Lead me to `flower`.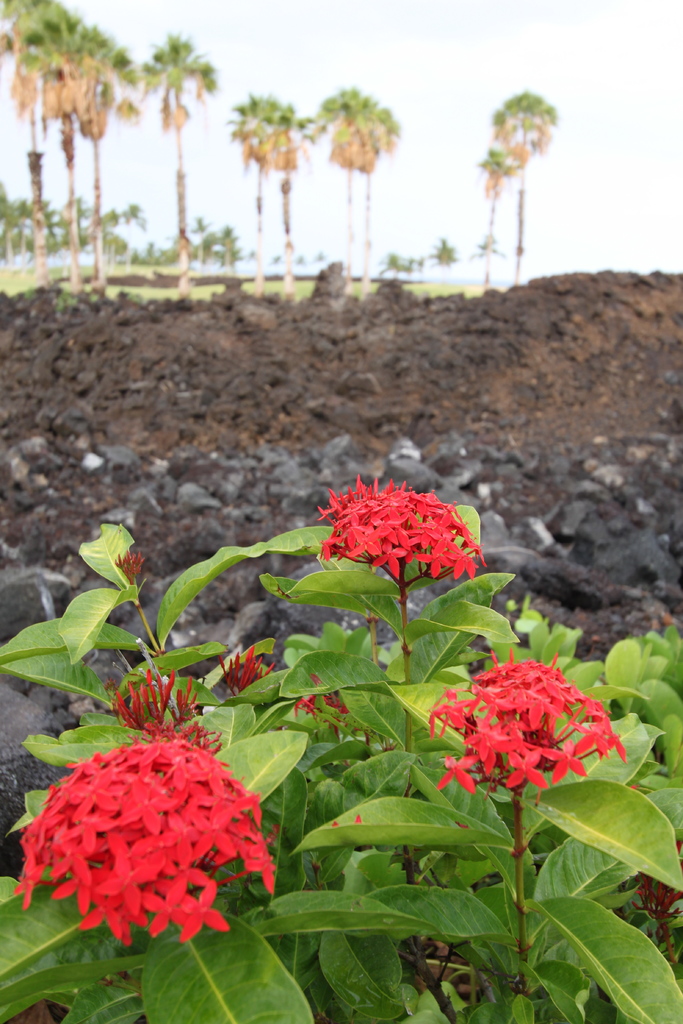
Lead to bbox(420, 645, 642, 790).
